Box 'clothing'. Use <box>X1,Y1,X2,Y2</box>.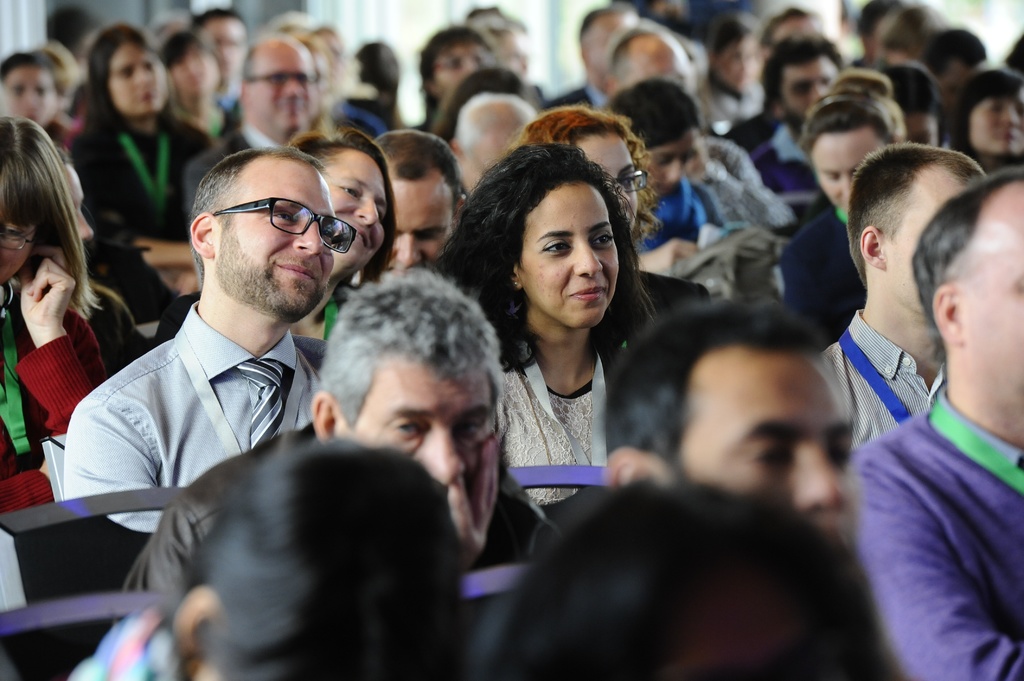
<box>855,392,1023,680</box>.
